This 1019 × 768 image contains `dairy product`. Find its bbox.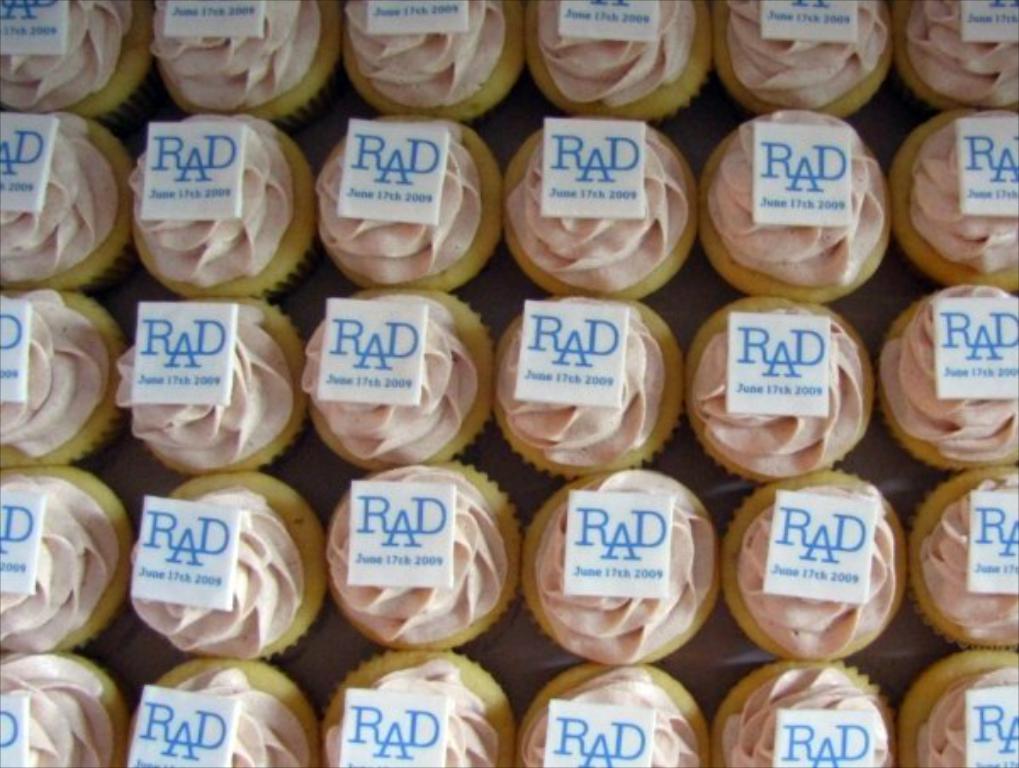
{"left": 0, "top": 119, "right": 122, "bottom": 285}.
